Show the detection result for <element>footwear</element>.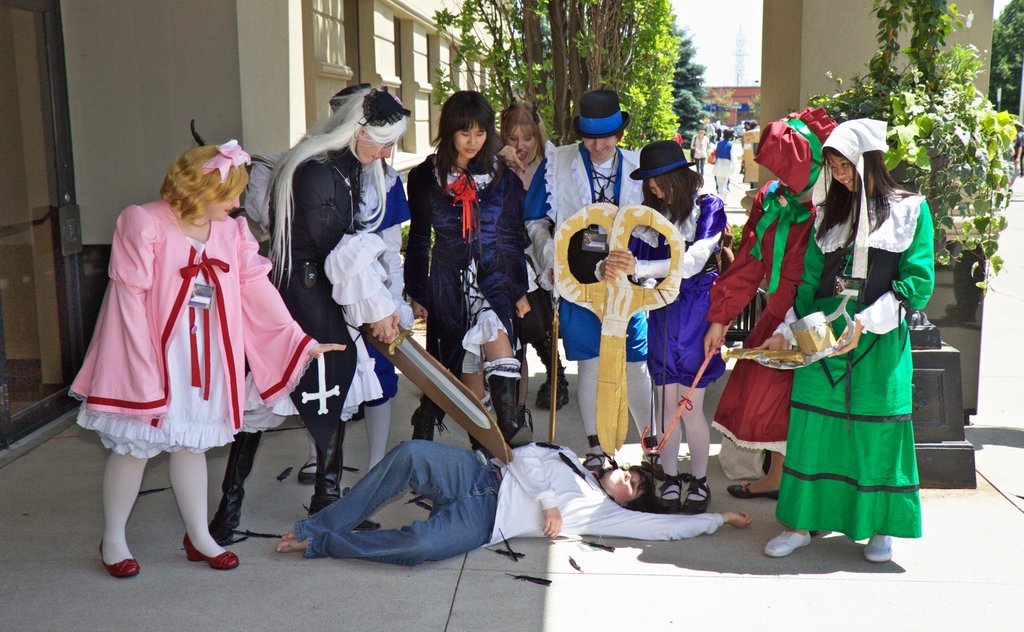
bbox(867, 532, 891, 562).
